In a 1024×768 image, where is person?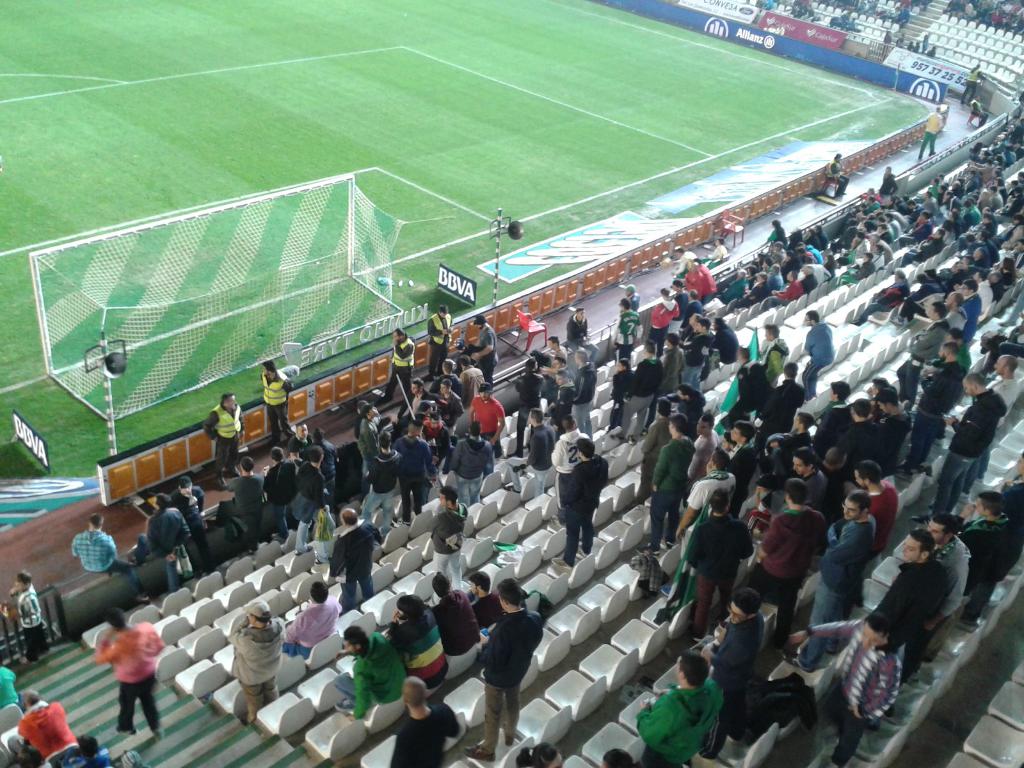
box(815, 380, 861, 443).
